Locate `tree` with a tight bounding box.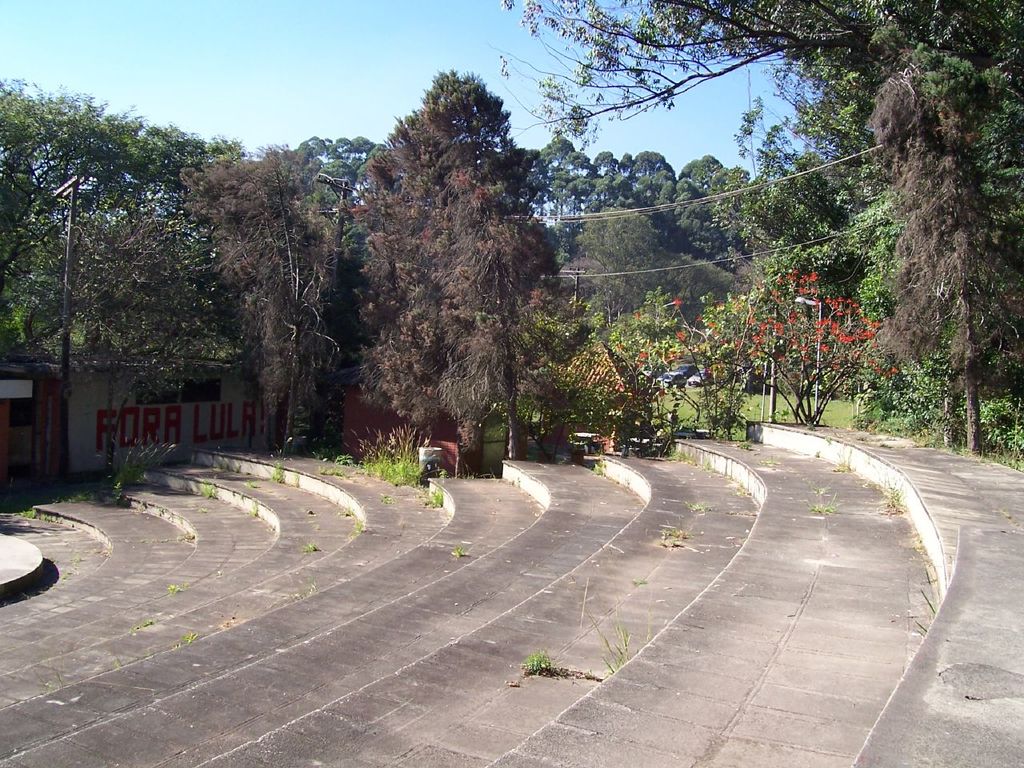
rect(509, 0, 1023, 446).
